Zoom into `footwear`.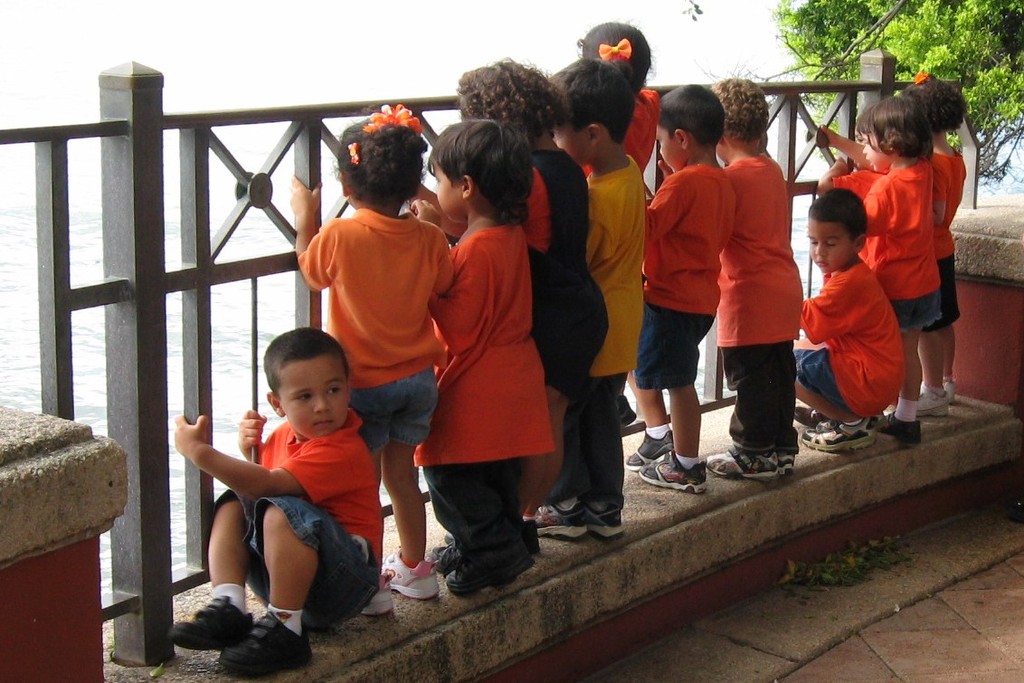
Zoom target: 522, 498, 585, 539.
